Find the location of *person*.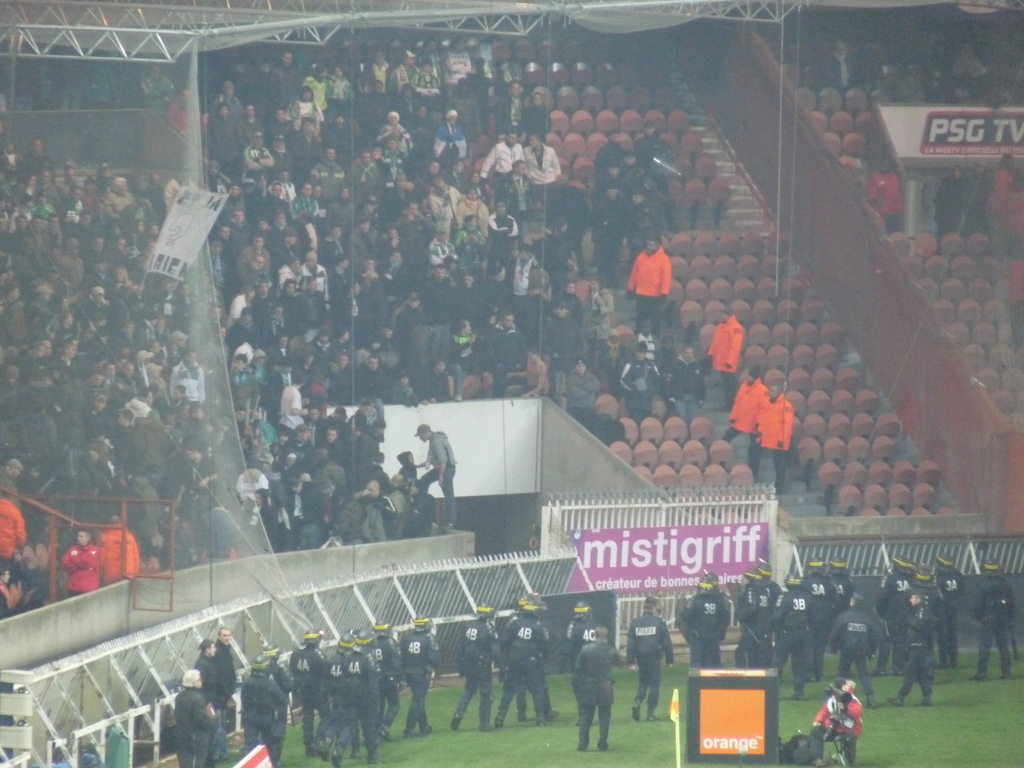
Location: rect(579, 632, 628, 760).
